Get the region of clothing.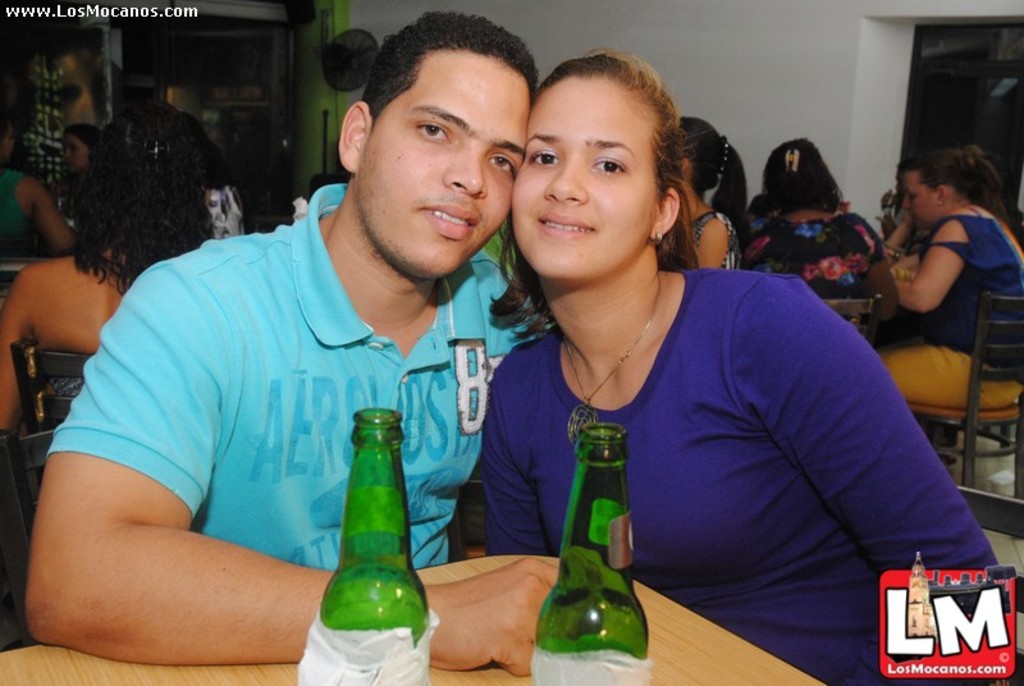
<region>364, 50, 532, 276</region>.
